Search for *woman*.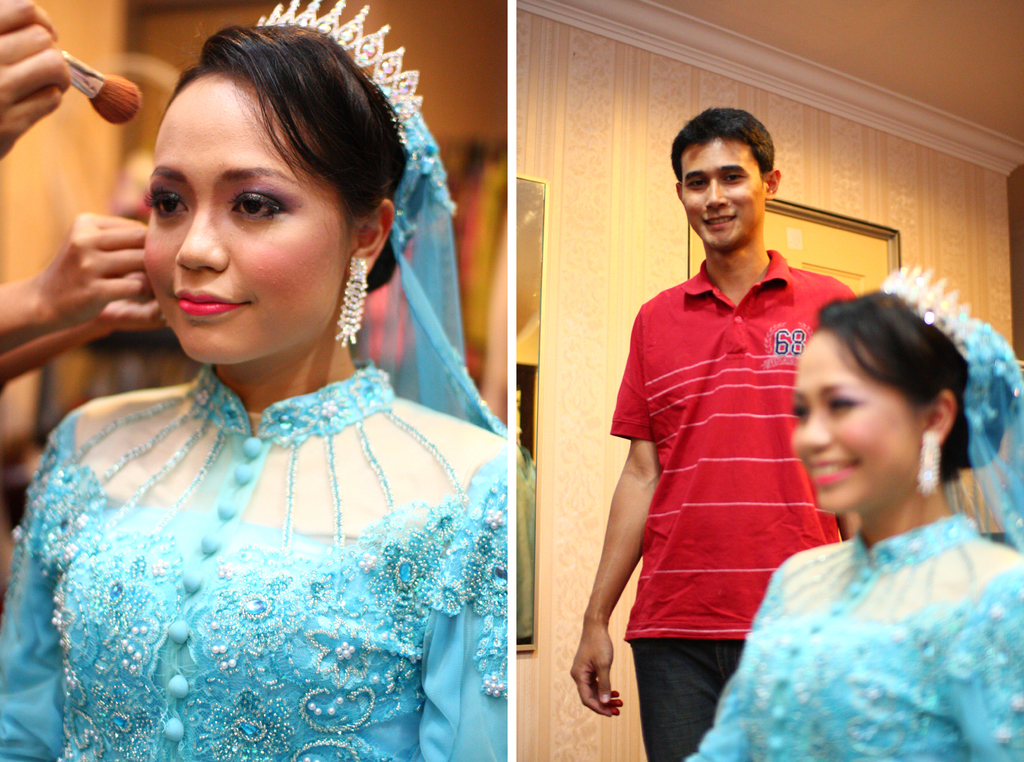
Found at bbox=(714, 272, 1023, 745).
